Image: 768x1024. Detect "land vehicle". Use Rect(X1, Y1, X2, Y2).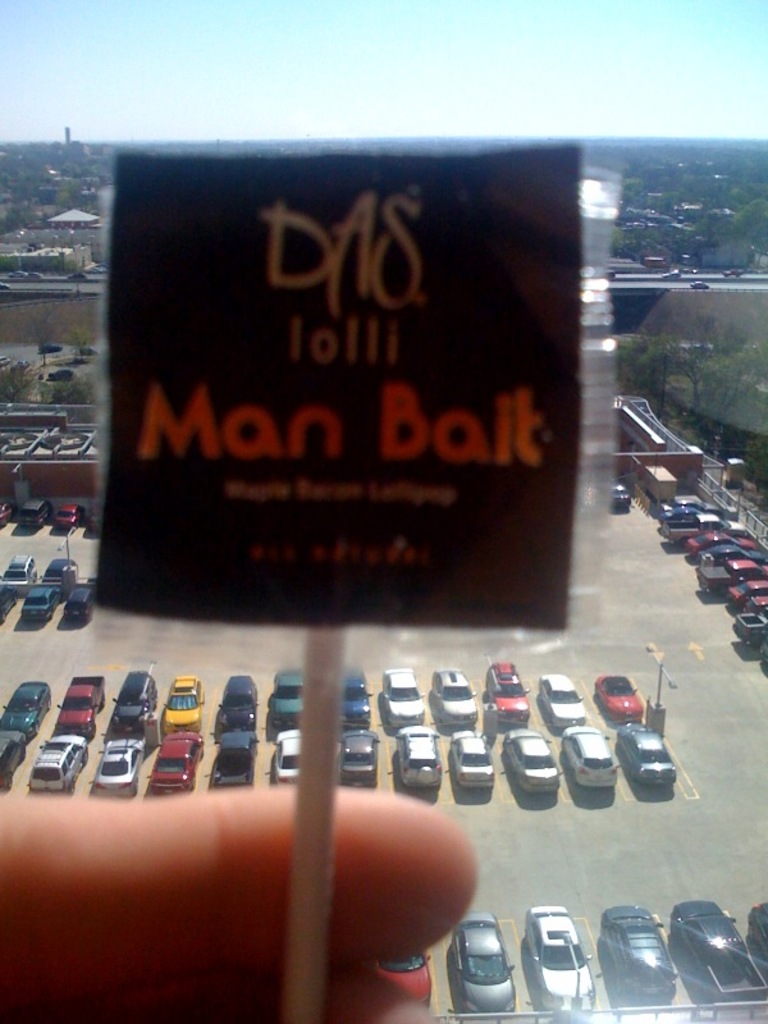
Rect(445, 909, 517, 1016).
